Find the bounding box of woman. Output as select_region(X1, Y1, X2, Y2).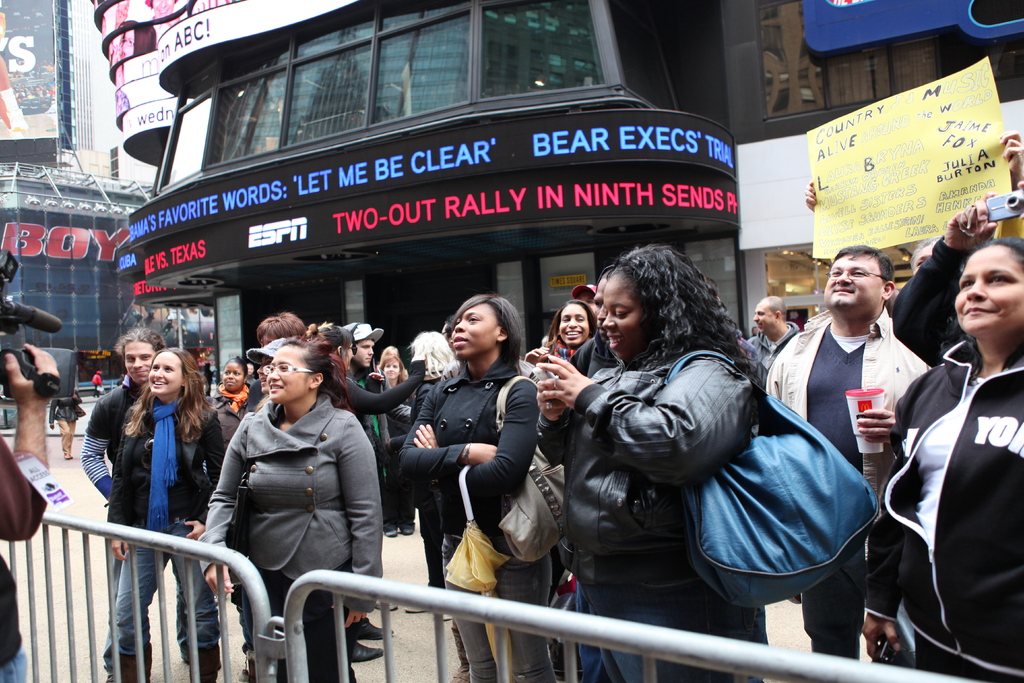
select_region(401, 329, 465, 625).
